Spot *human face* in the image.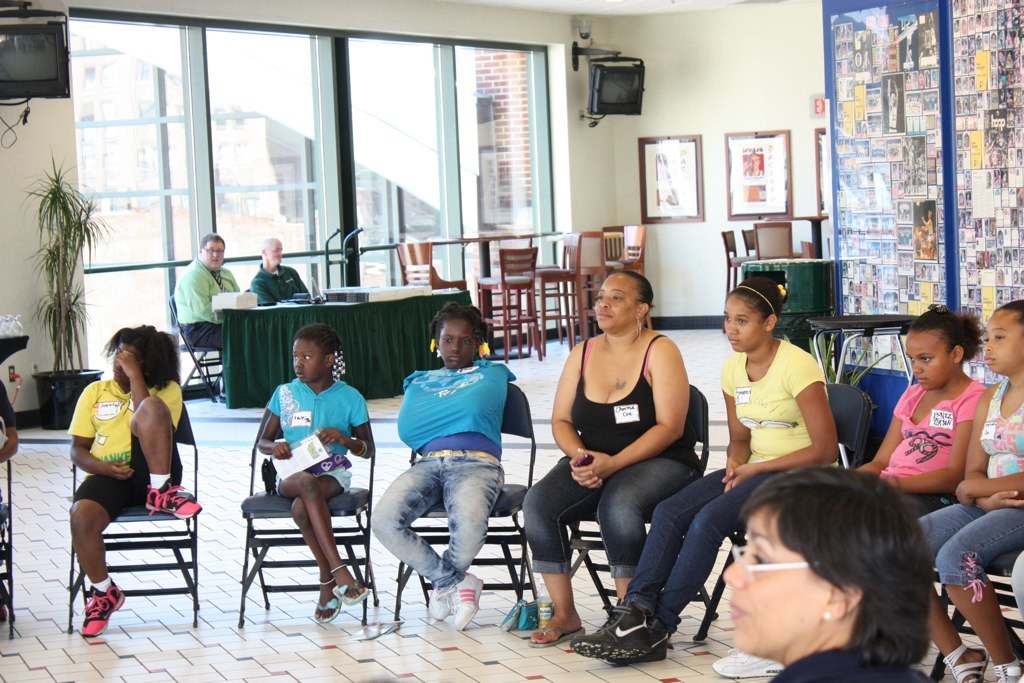
*human face* found at {"x1": 594, "y1": 274, "x2": 638, "y2": 325}.
